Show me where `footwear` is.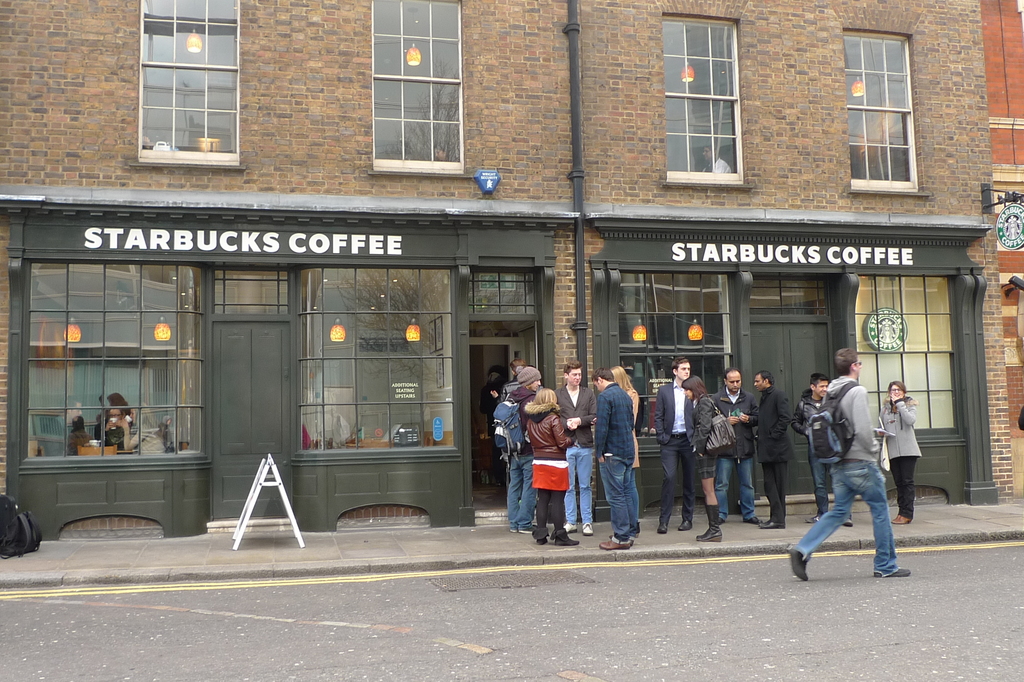
`footwear` is at {"x1": 698, "y1": 522, "x2": 724, "y2": 545}.
